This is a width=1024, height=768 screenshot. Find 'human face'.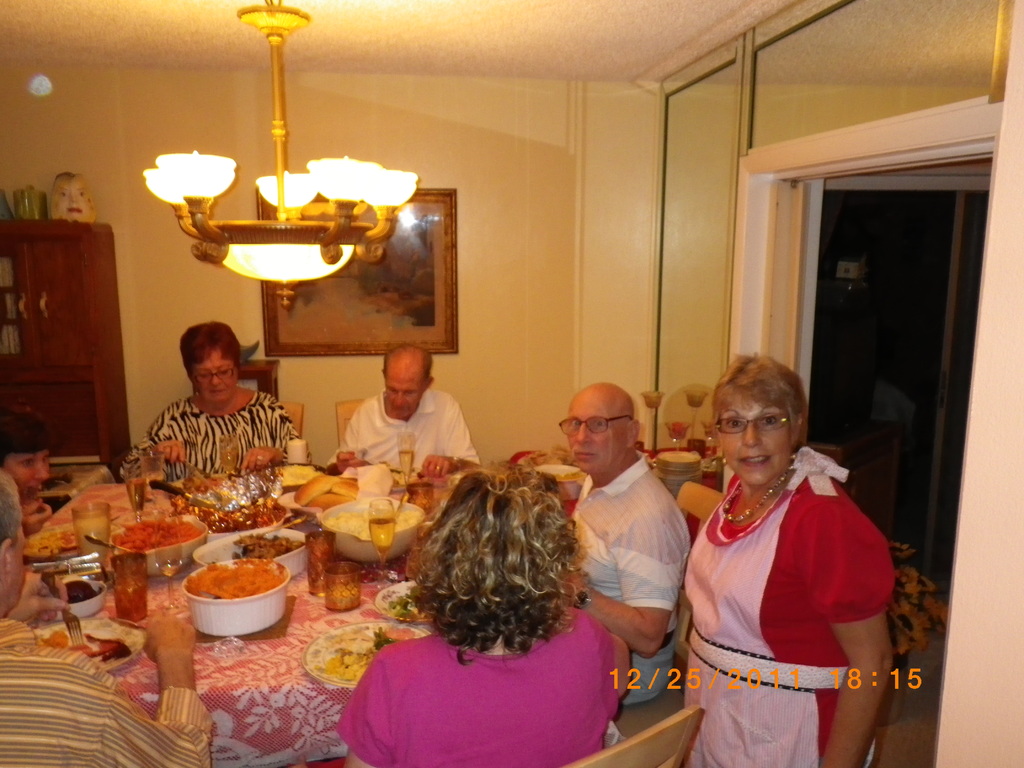
Bounding box: <box>387,369,423,416</box>.
